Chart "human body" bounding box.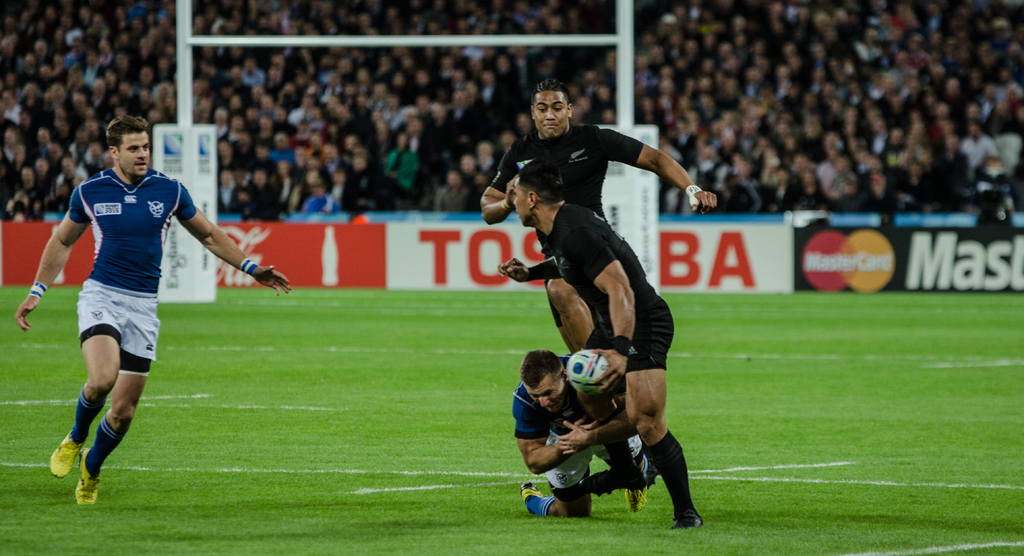
Charted: {"left": 515, "top": 351, "right": 658, "bottom": 514}.
